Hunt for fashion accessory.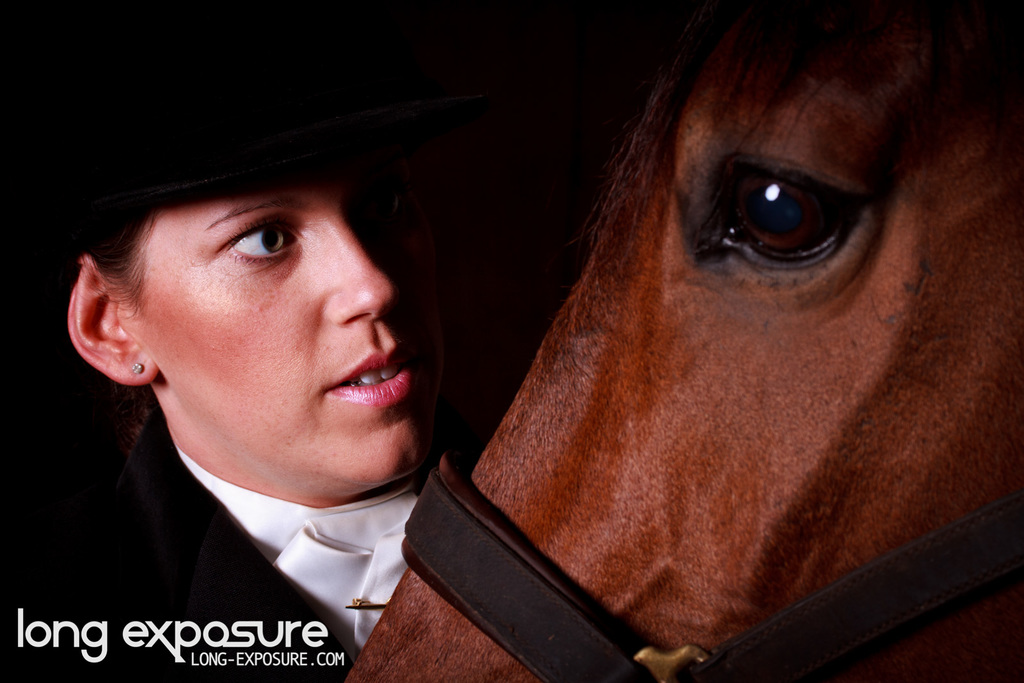
Hunted down at (x1=132, y1=360, x2=147, y2=376).
